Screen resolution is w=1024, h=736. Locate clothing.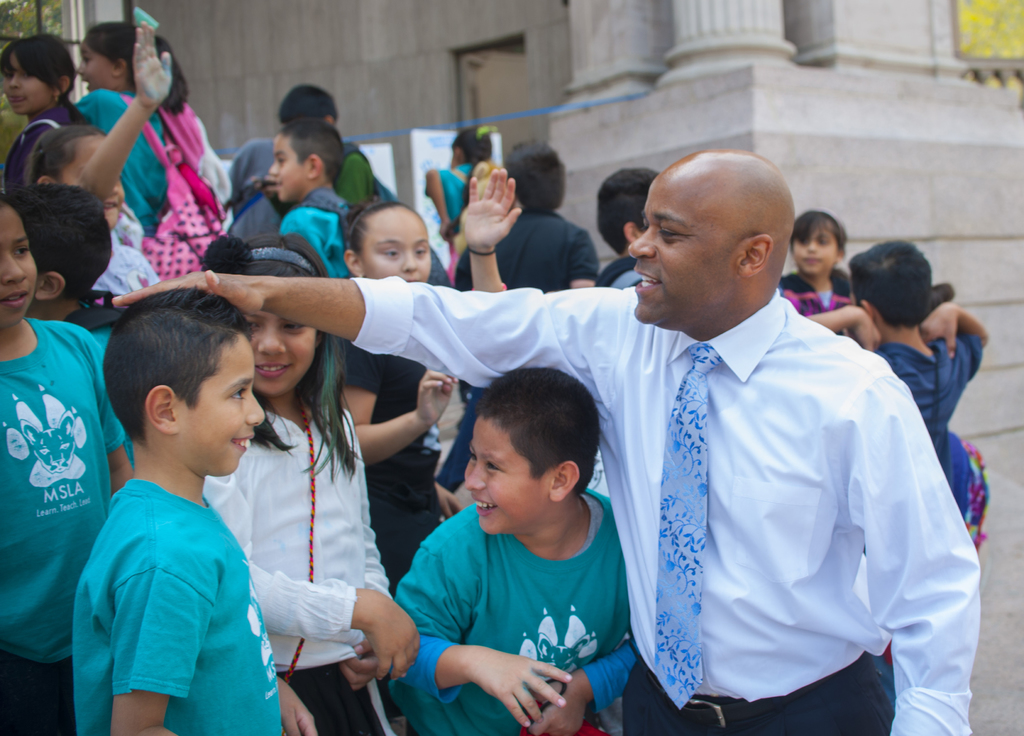
rect(772, 267, 865, 339).
